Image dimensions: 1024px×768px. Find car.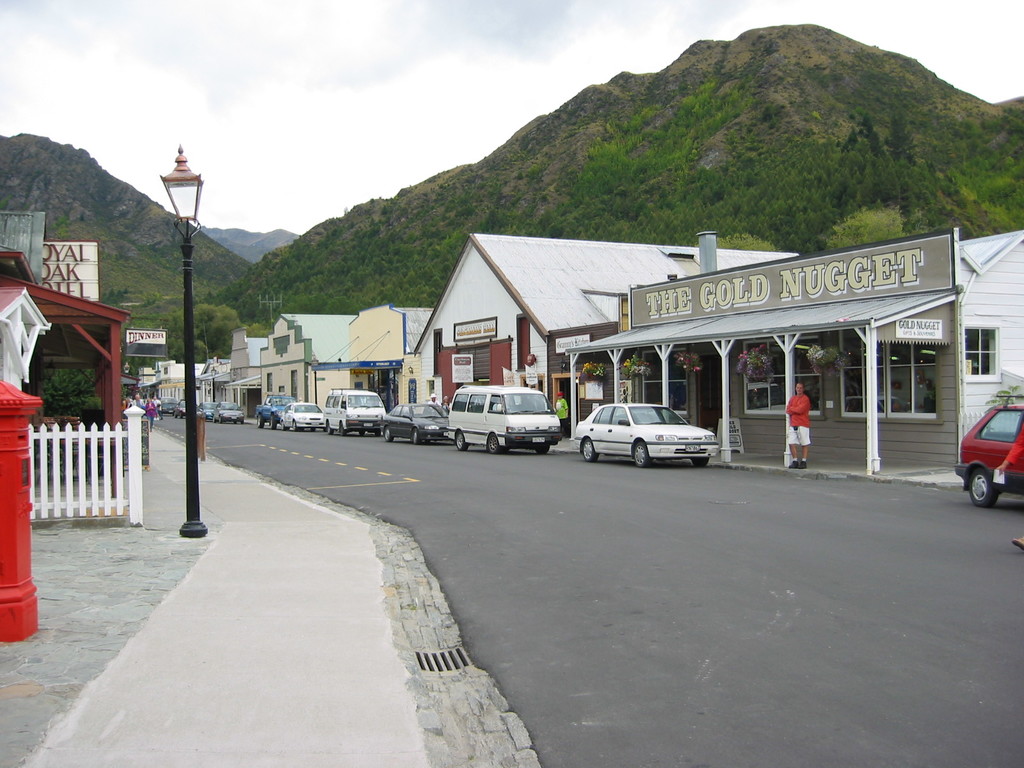
x1=170, y1=397, x2=189, y2=422.
